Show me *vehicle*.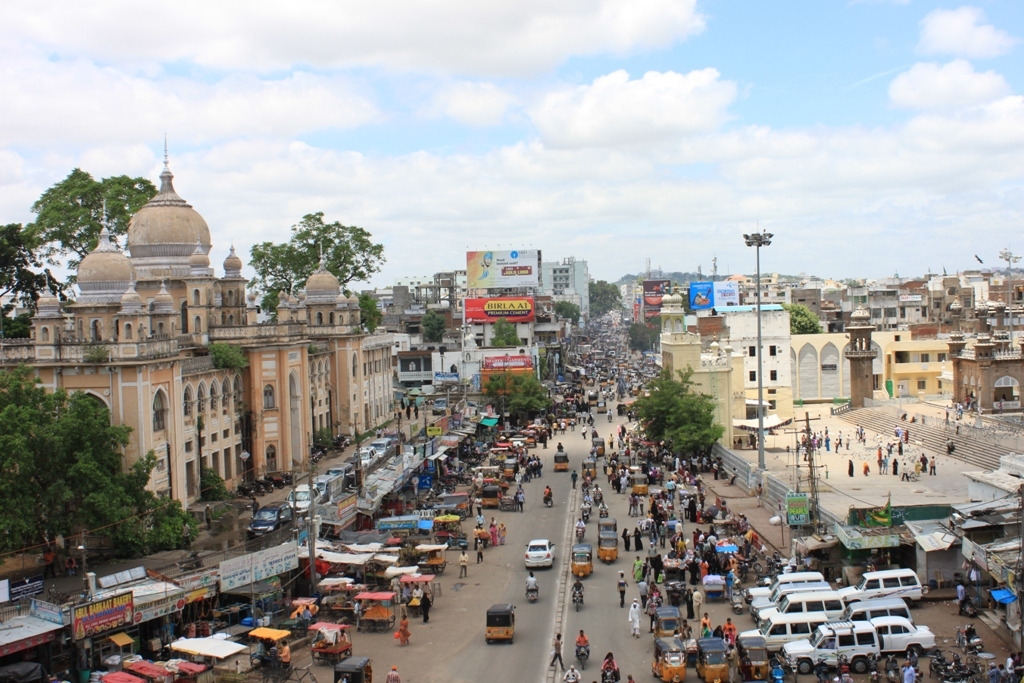
*vehicle* is here: {"x1": 561, "y1": 540, "x2": 593, "y2": 586}.
